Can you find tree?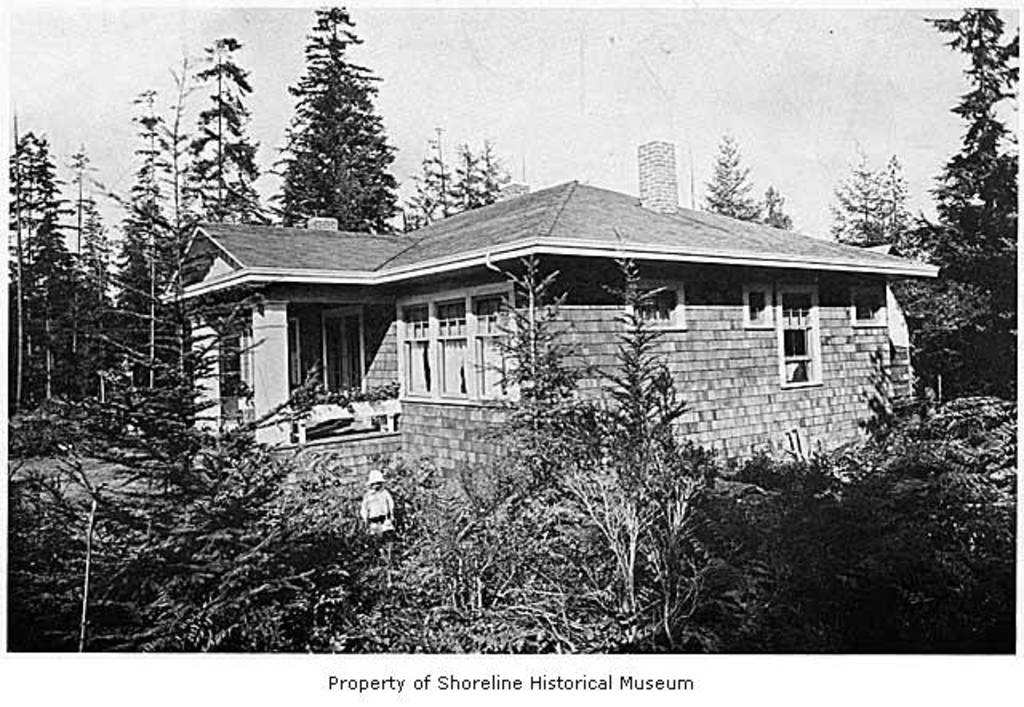
Yes, bounding box: left=699, top=131, right=763, bottom=219.
